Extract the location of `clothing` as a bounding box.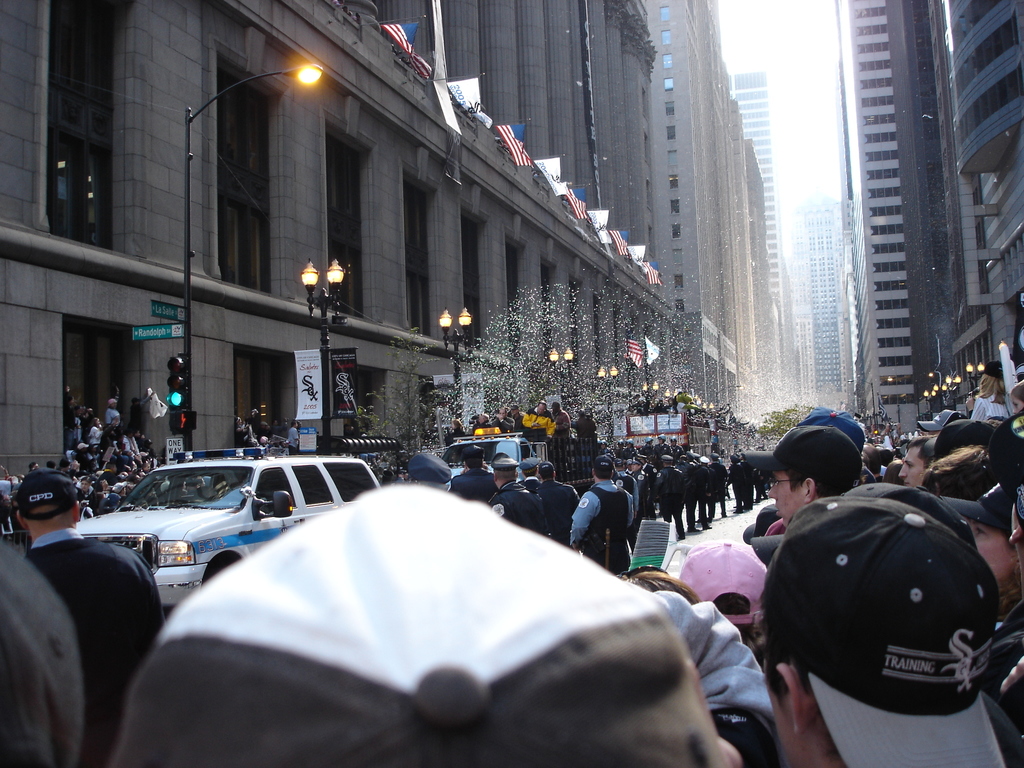
808:405:864:446.
